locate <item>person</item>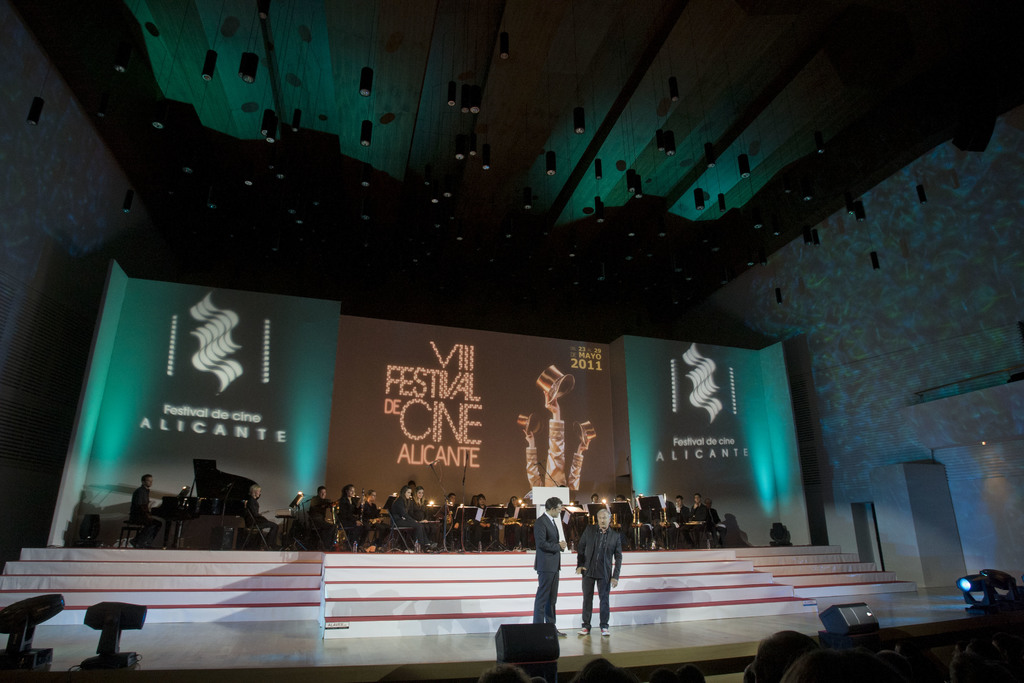
bbox=[525, 490, 575, 641]
